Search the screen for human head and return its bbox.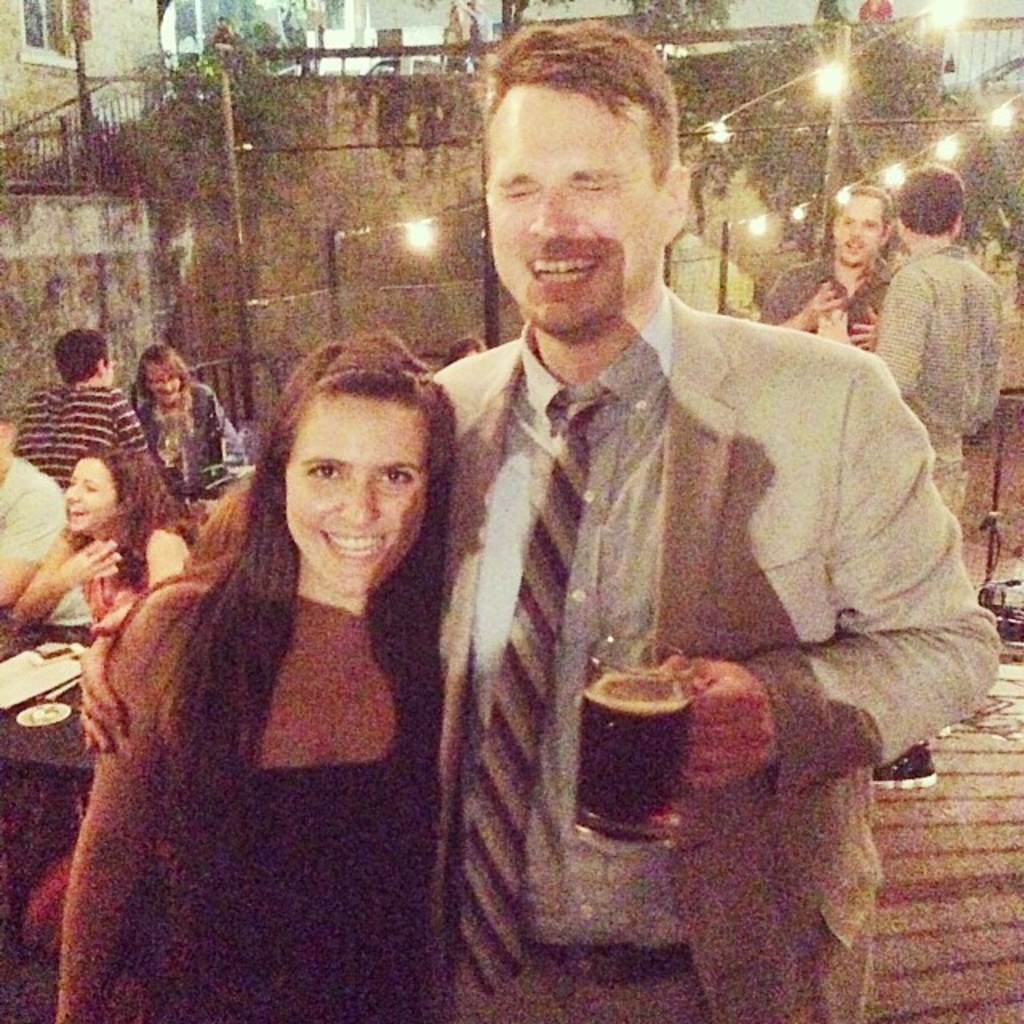
Found: locate(64, 450, 163, 536).
